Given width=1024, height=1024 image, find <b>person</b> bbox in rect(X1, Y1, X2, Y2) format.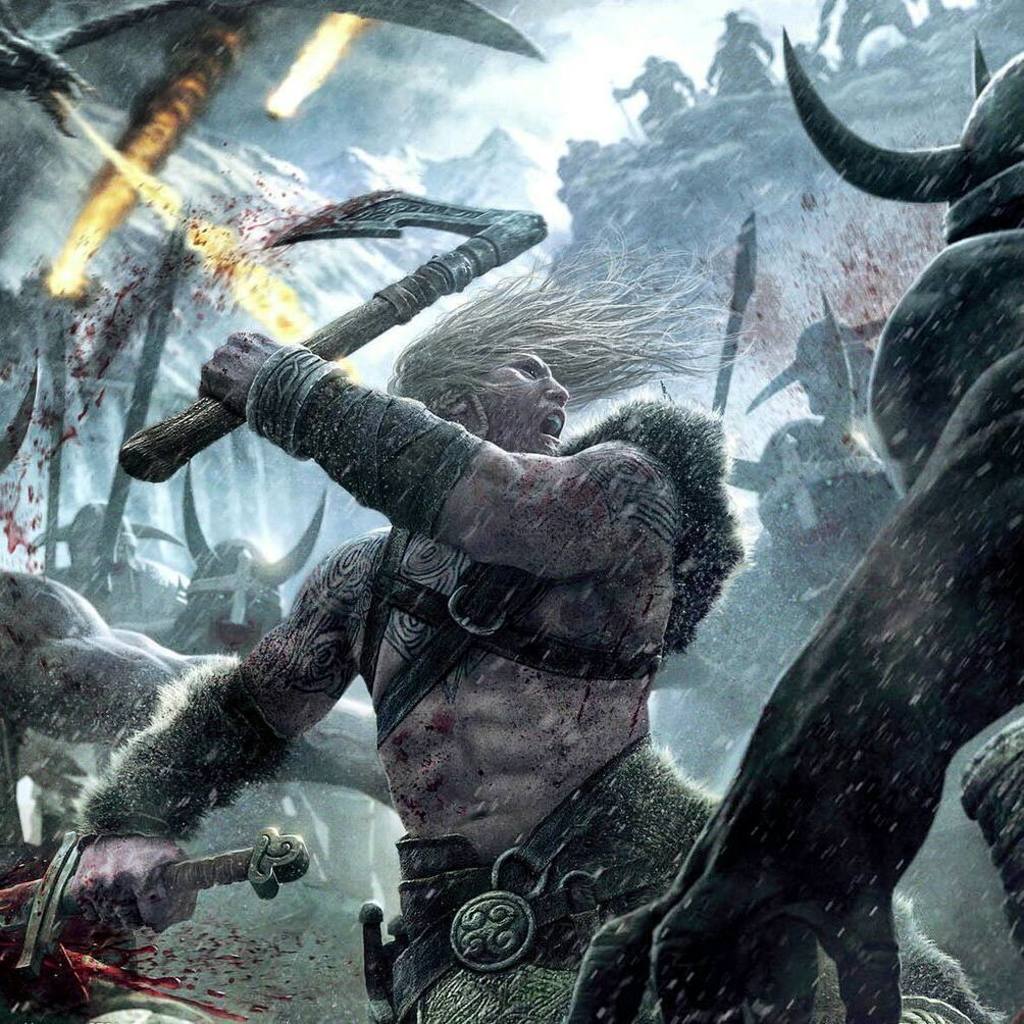
rect(19, 494, 177, 637).
